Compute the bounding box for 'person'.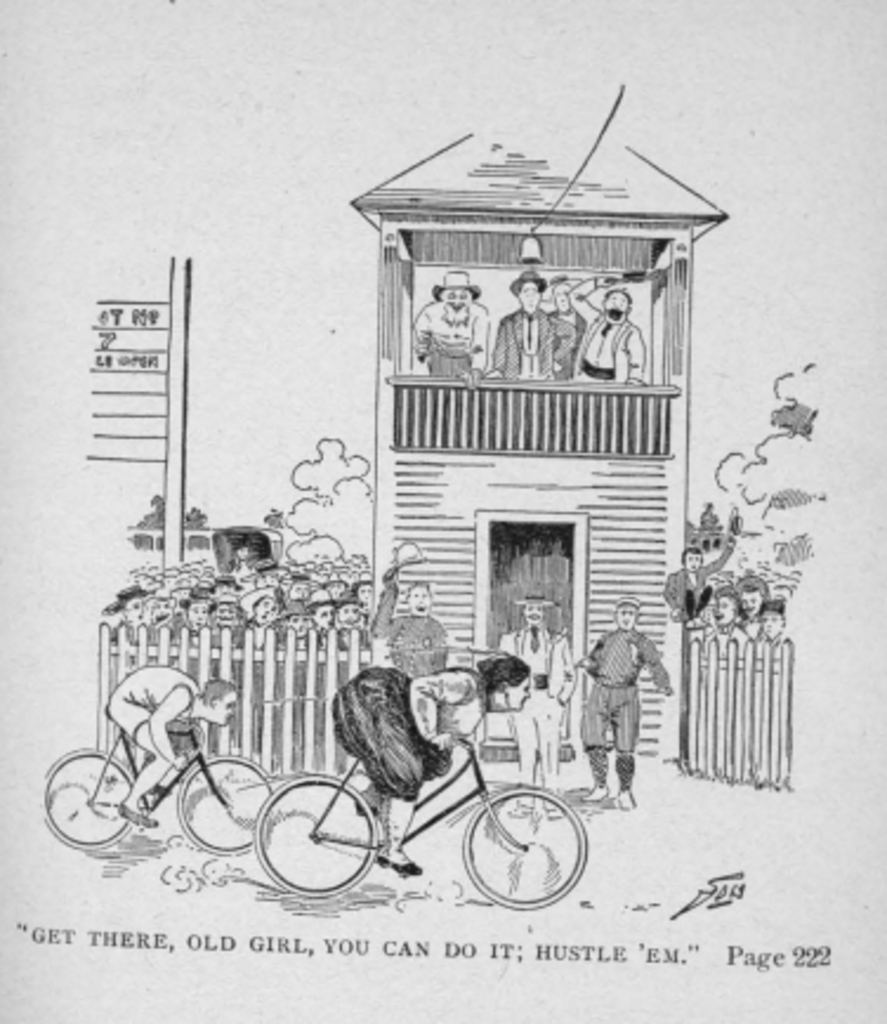
694, 580, 734, 736.
